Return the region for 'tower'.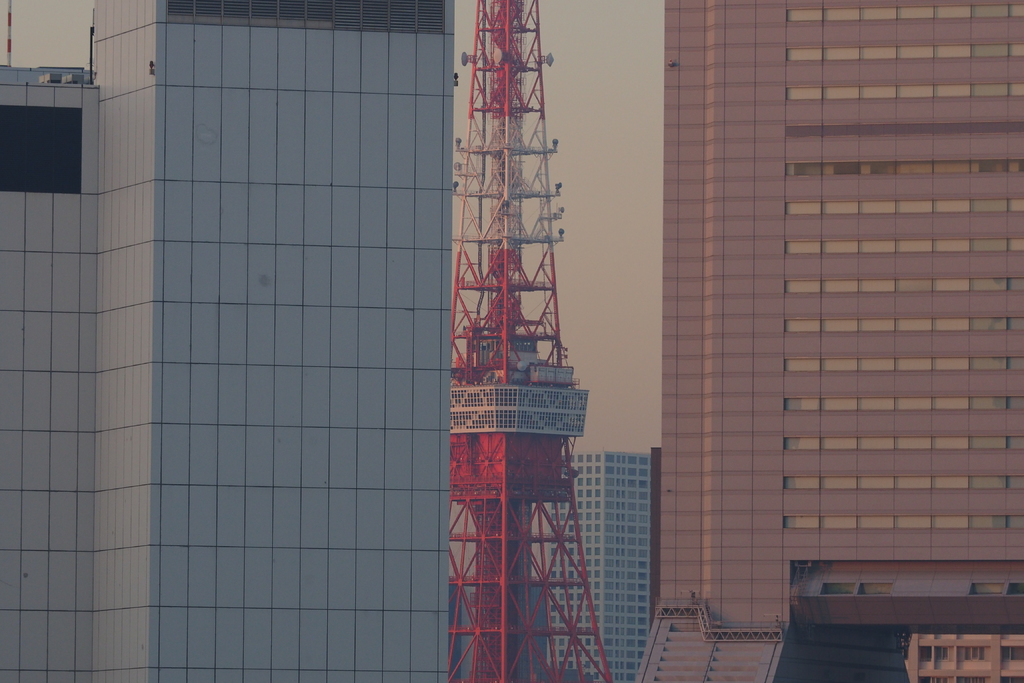
{"x1": 401, "y1": 0, "x2": 618, "y2": 652}.
